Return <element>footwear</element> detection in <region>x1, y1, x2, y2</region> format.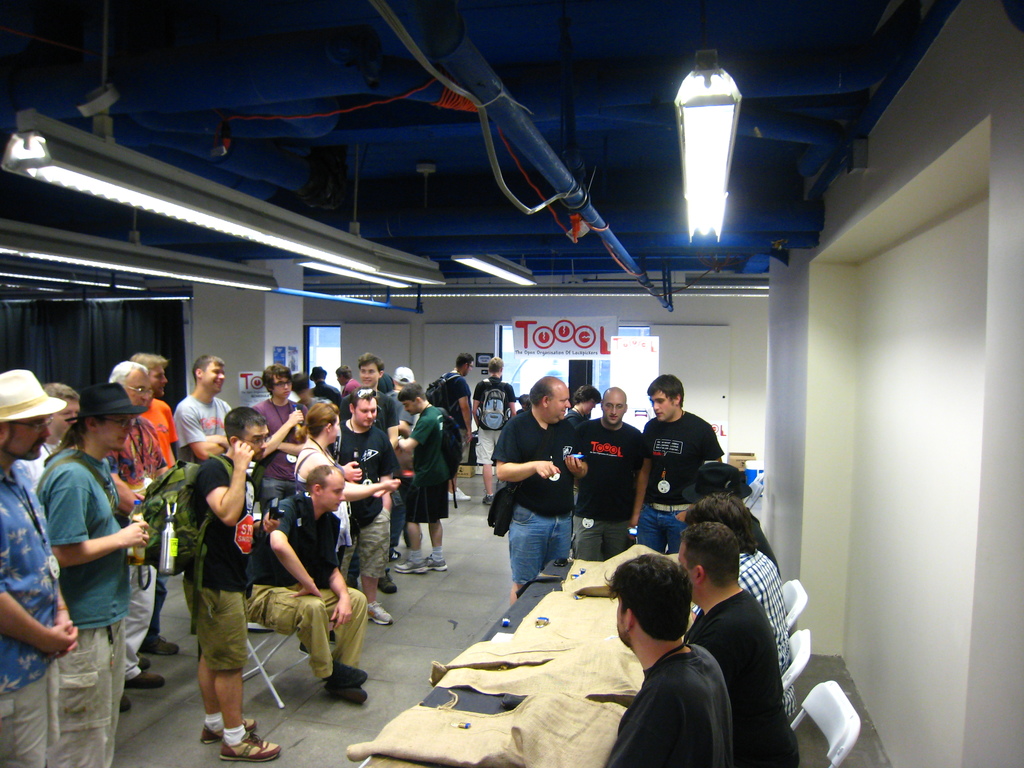
<region>120, 694, 129, 715</region>.
